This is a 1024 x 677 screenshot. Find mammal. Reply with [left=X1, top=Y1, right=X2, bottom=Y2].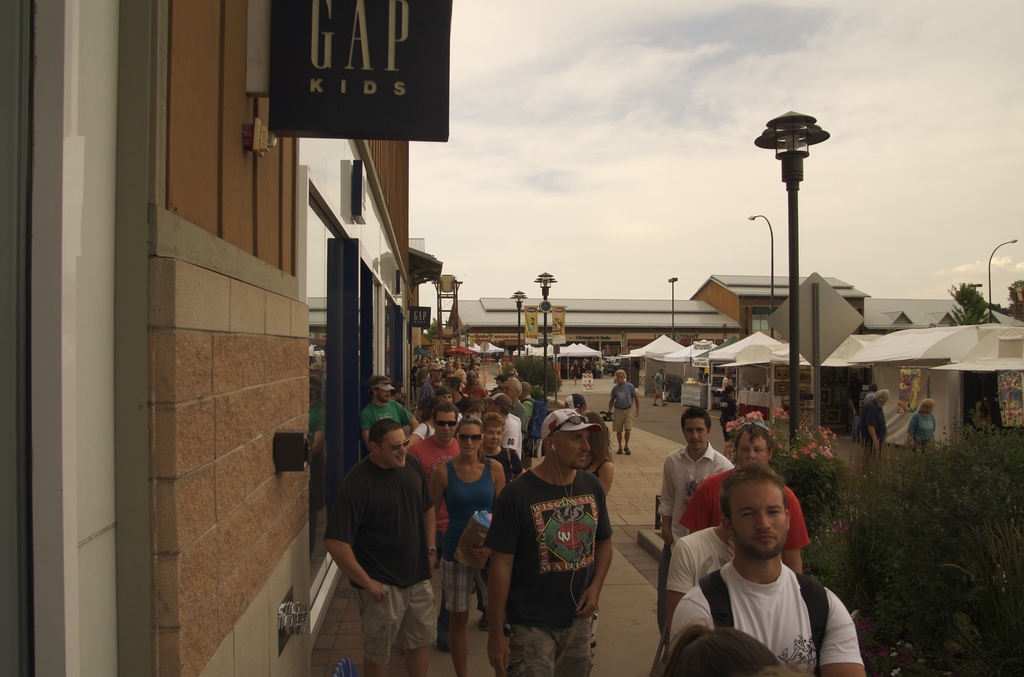
[left=861, top=387, right=876, bottom=398].
